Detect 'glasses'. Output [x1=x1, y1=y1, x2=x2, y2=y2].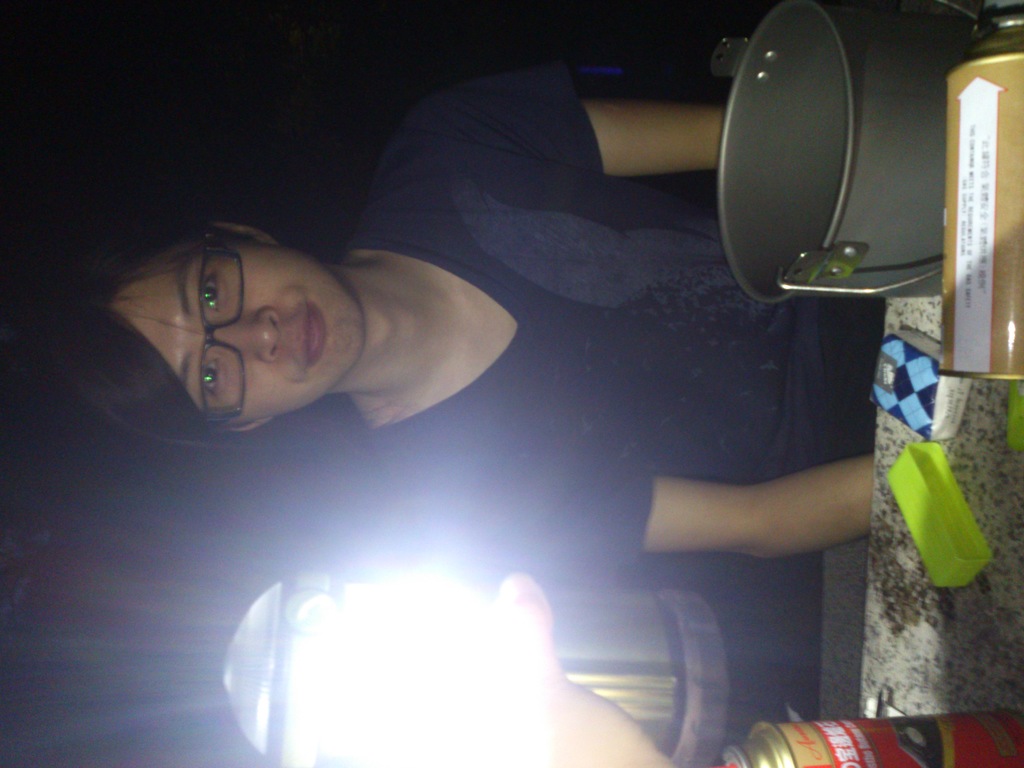
[x1=196, y1=221, x2=241, y2=435].
